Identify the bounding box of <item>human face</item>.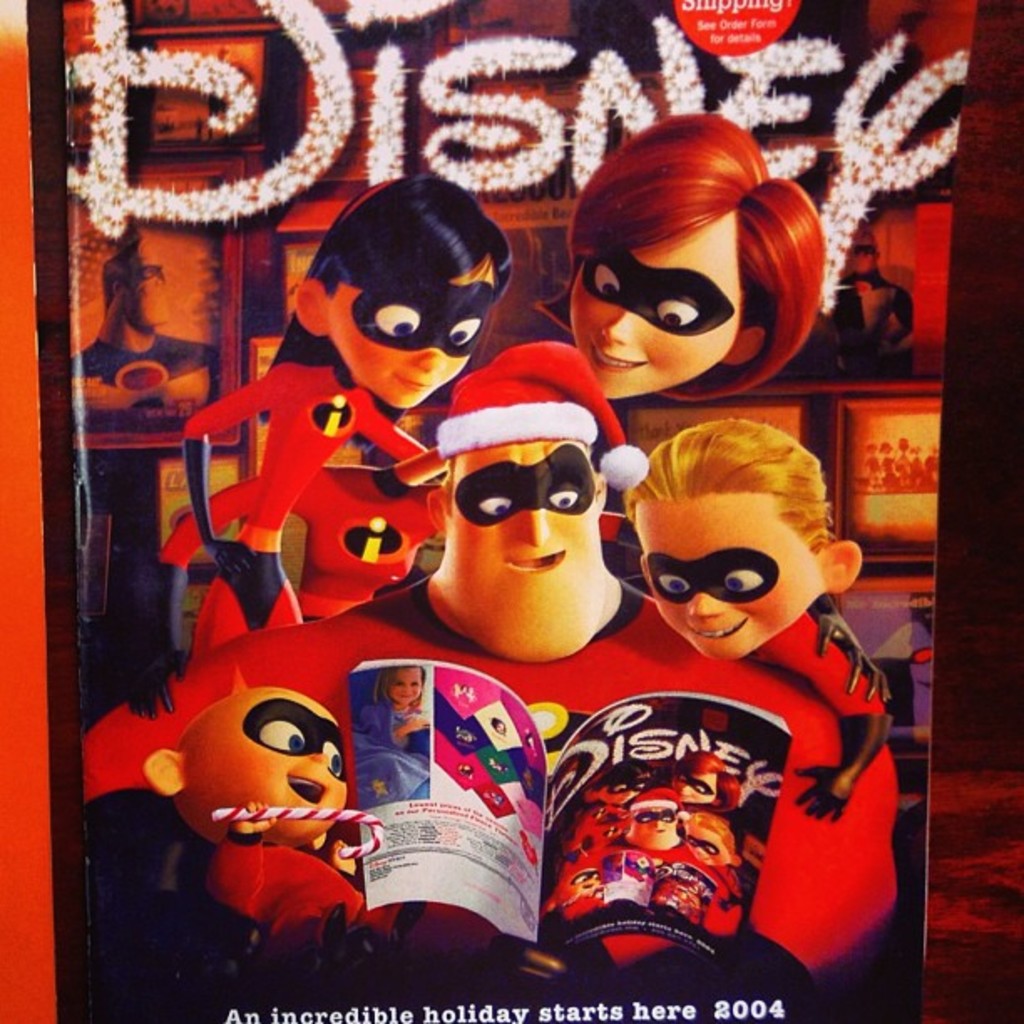
<region>671, 770, 716, 803</region>.
